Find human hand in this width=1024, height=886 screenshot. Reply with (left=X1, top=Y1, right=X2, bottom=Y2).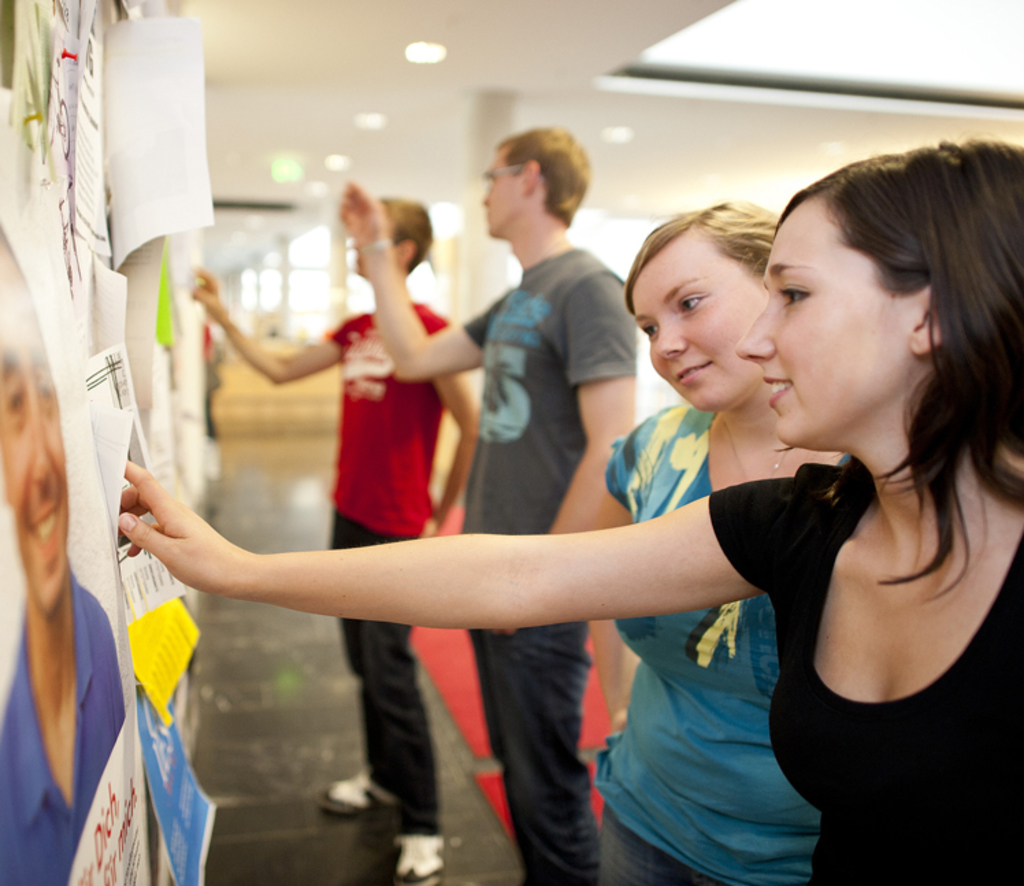
(left=192, top=266, right=225, bottom=323).
